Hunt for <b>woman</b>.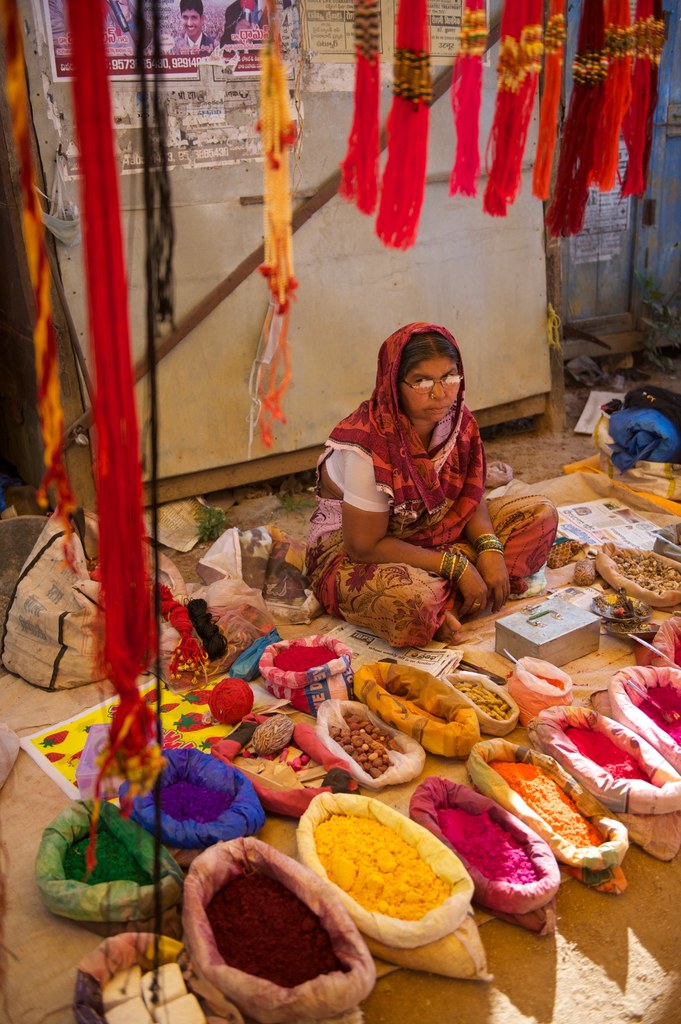
Hunted down at crop(319, 289, 511, 640).
